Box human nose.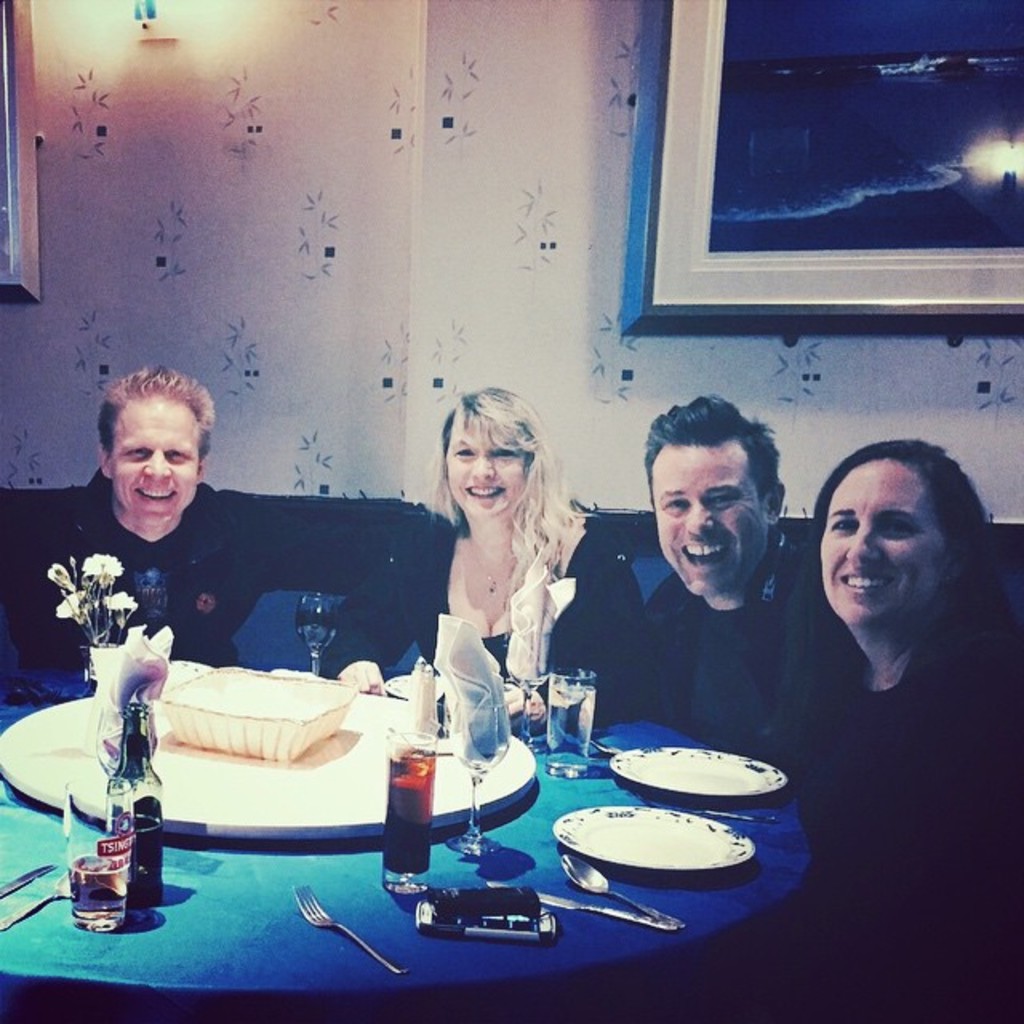
<region>470, 456, 490, 477</region>.
